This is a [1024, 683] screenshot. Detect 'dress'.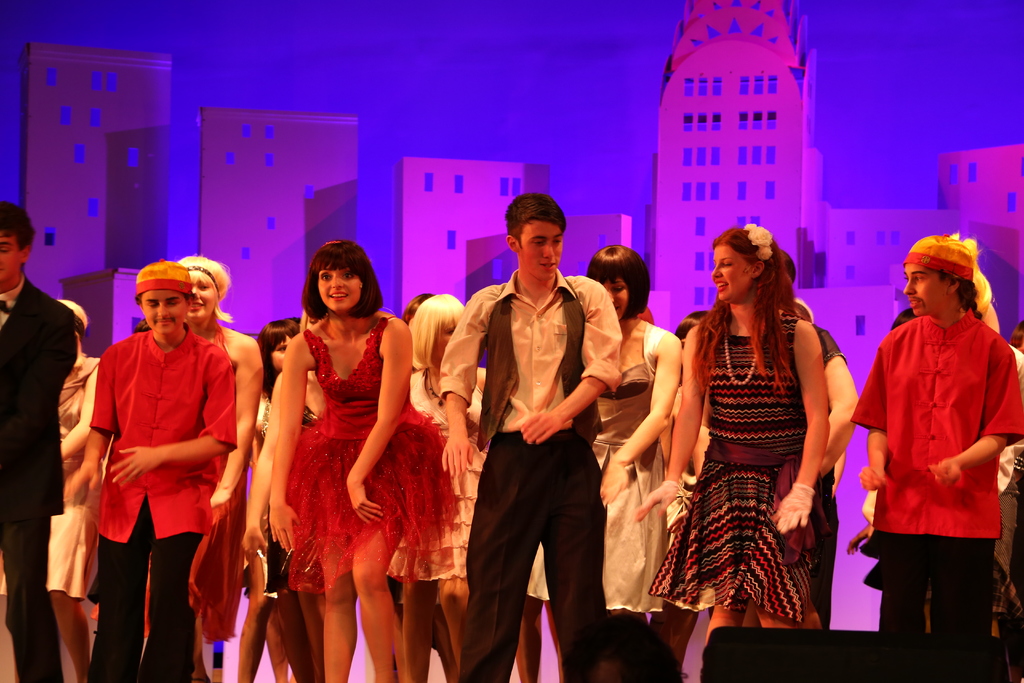
pyautogui.locateOnScreen(520, 320, 666, 620).
